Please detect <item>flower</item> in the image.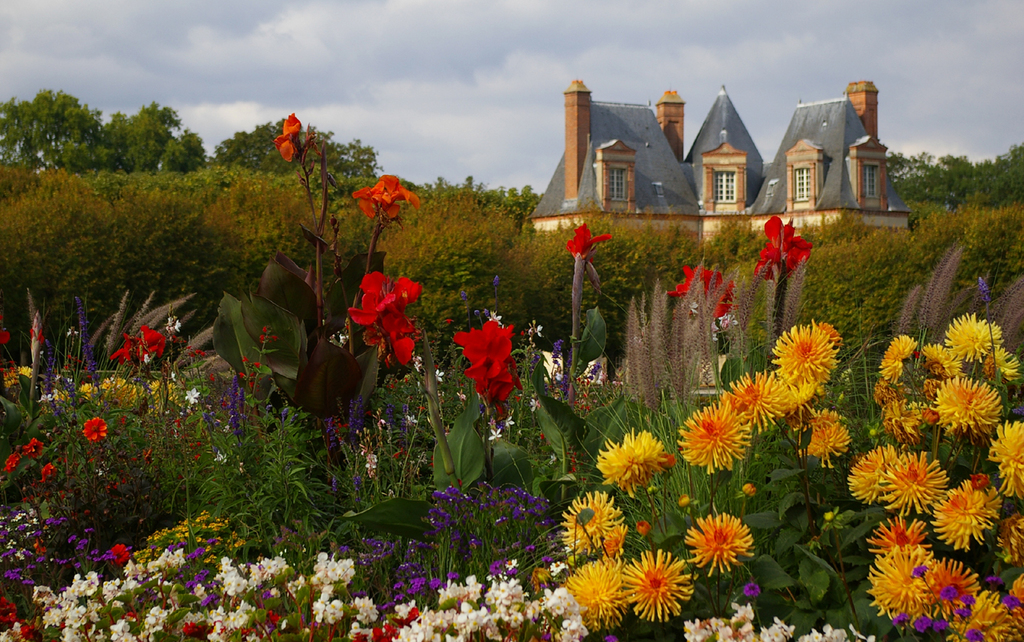
select_region(844, 445, 901, 512).
